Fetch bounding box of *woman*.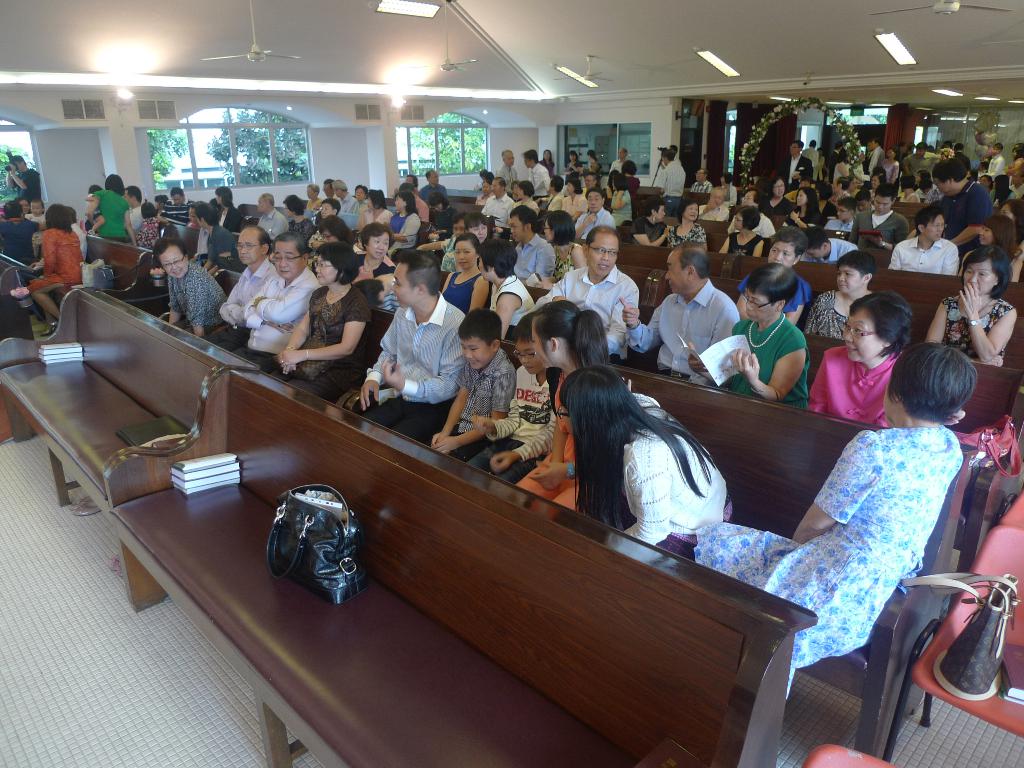
Bbox: <box>838,173,875,202</box>.
